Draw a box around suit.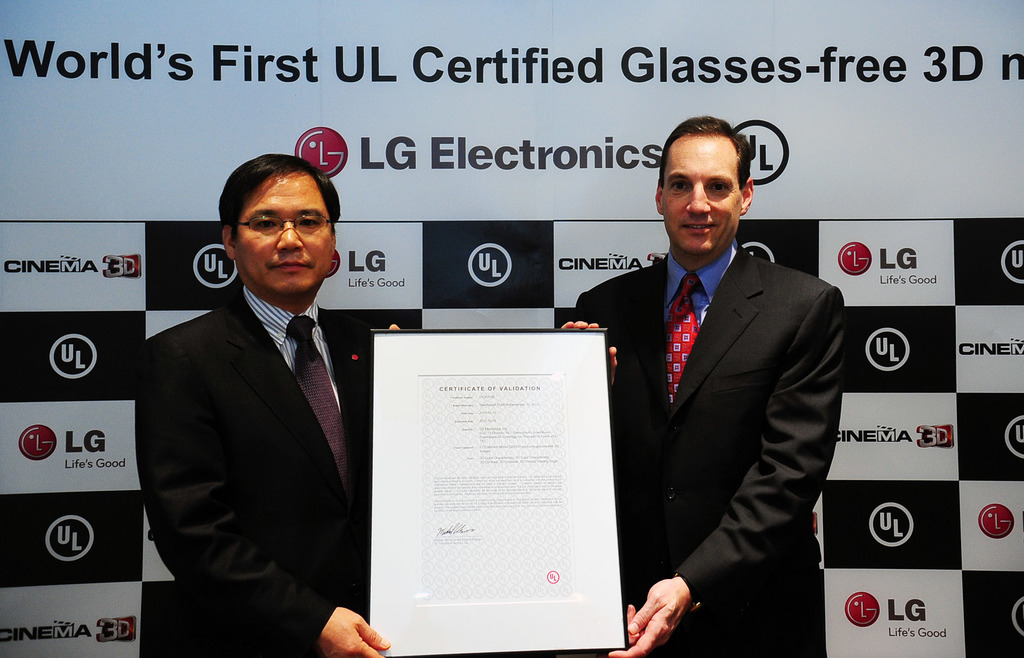
BBox(138, 291, 378, 657).
